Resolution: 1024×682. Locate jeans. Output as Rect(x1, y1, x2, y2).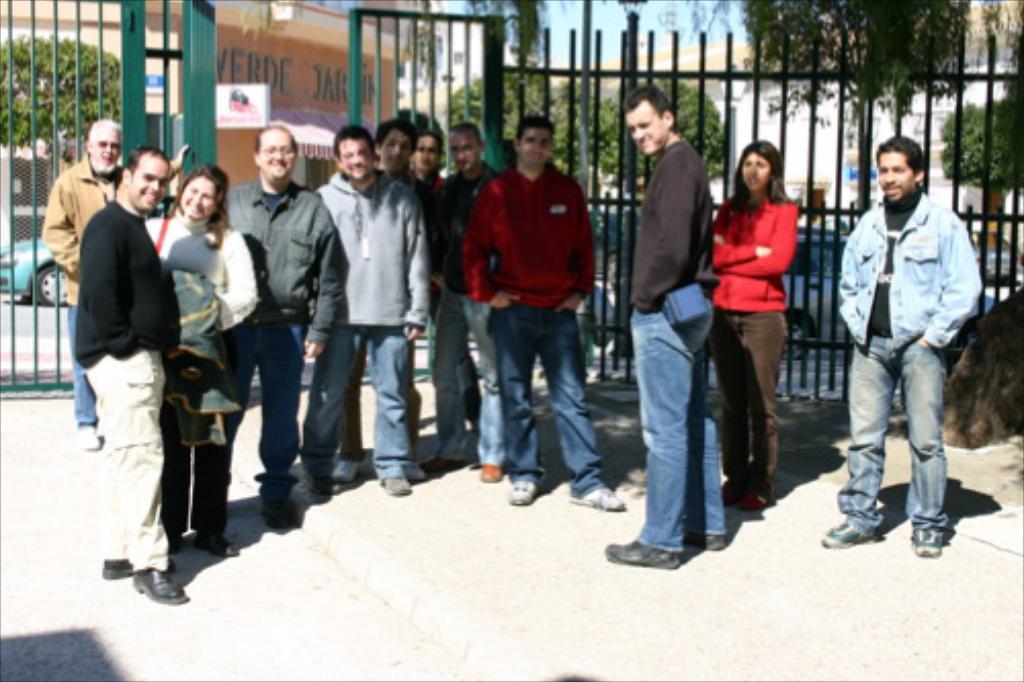
Rect(426, 291, 504, 465).
